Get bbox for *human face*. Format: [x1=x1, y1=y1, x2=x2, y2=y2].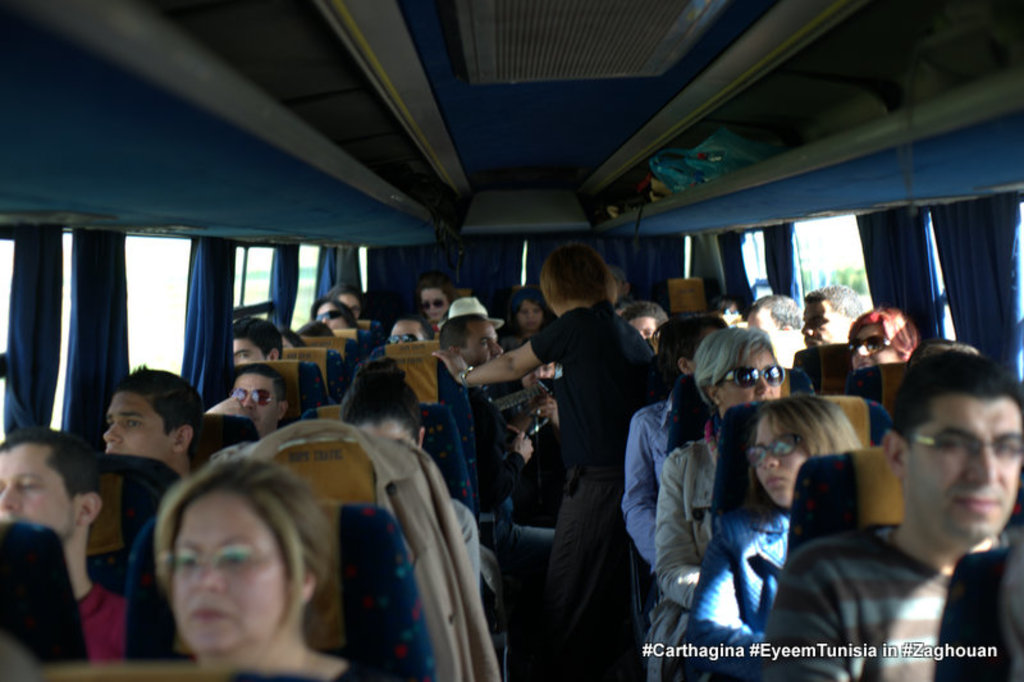
[x1=339, y1=288, x2=358, y2=320].
